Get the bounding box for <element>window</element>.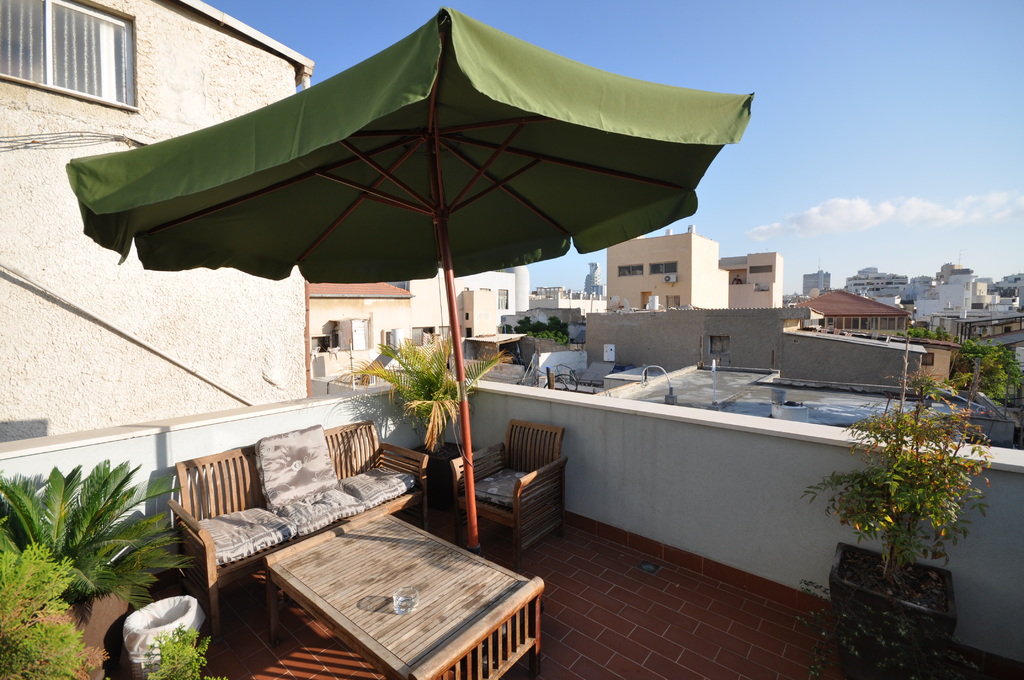
x1=613 y1=262 x2=644 y2=277.
